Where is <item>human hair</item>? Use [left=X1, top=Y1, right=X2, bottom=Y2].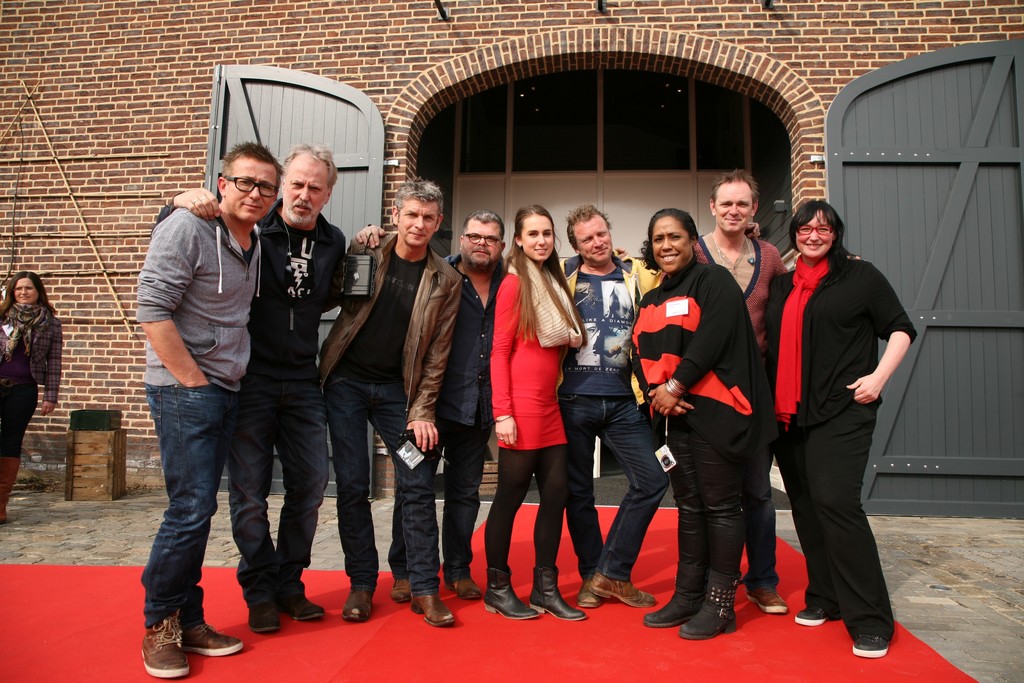
[left=4, top=268, right=52, bottom=313].
